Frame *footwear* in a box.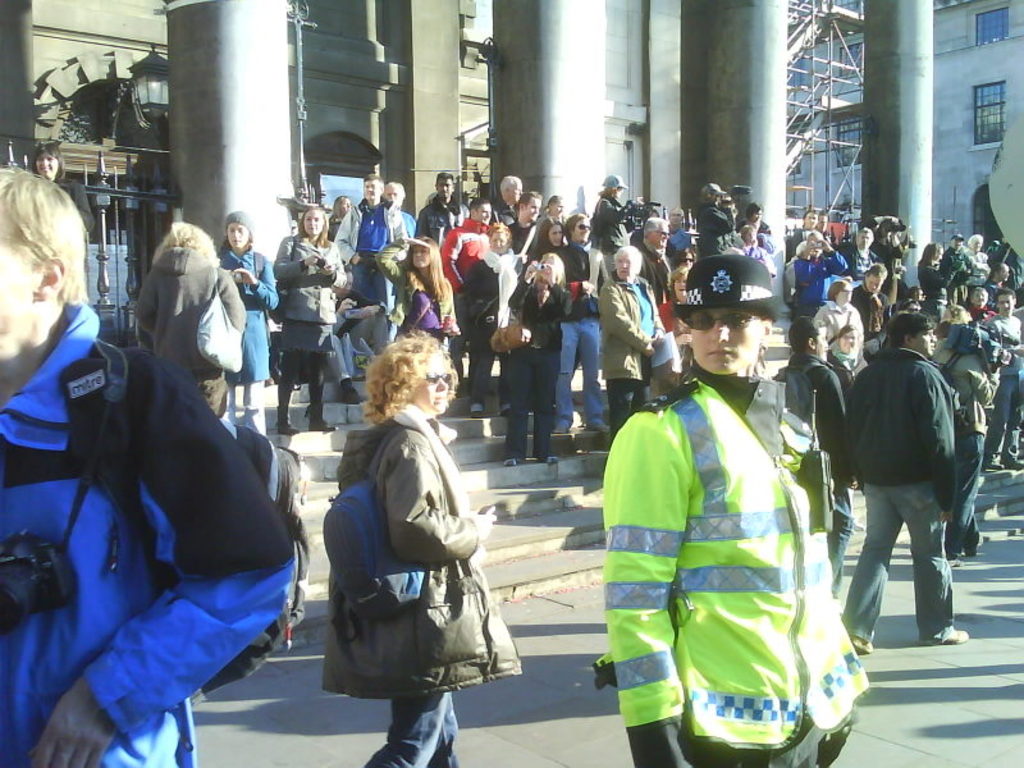
bbox=(468, 401, 483, 417).
